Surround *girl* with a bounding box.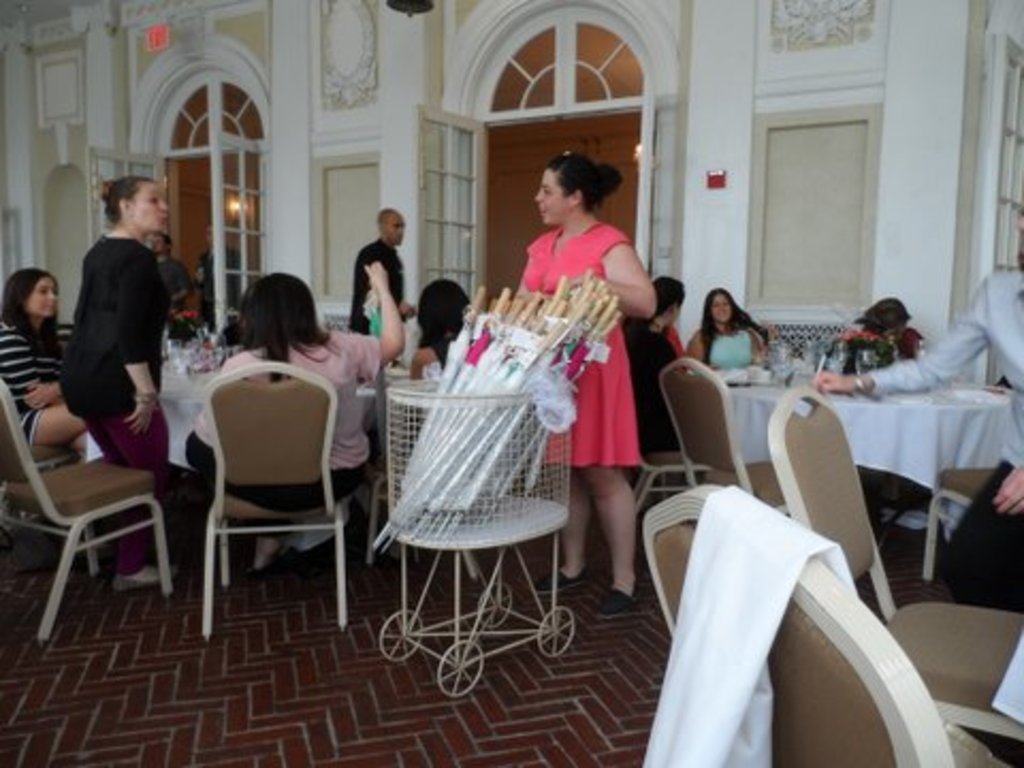
Rect(525, 149, 657, 610).
